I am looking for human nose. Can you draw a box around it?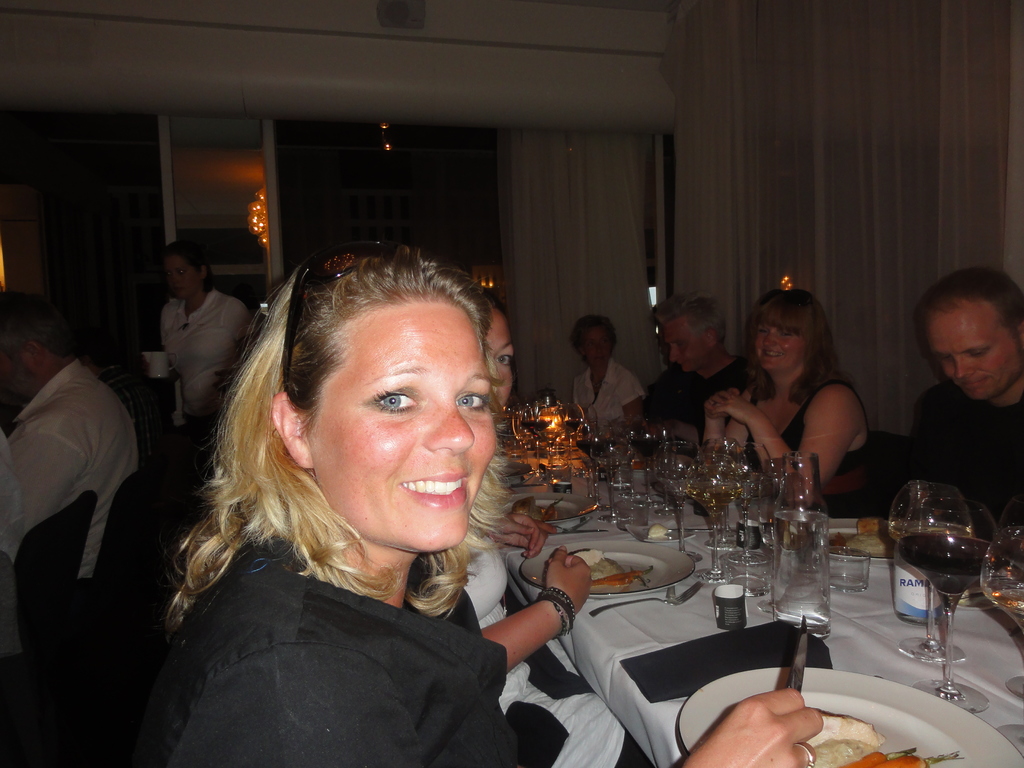
Sure, the bounding box is detection(765, 331, 774, 348).
